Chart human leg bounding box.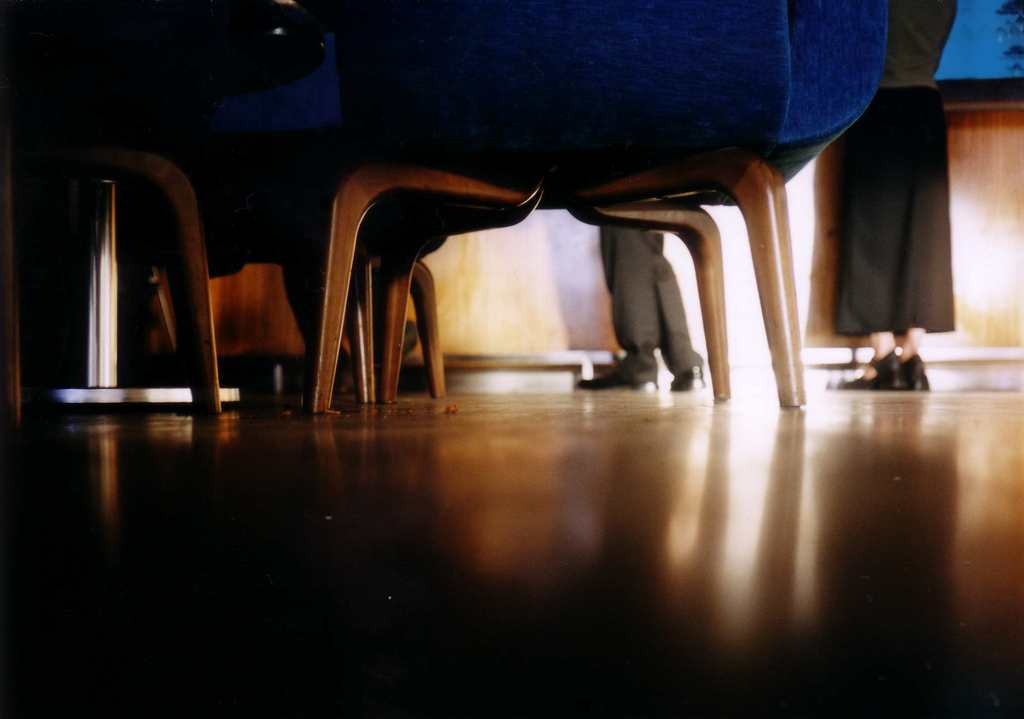
Charted: 653,265,705,386.
